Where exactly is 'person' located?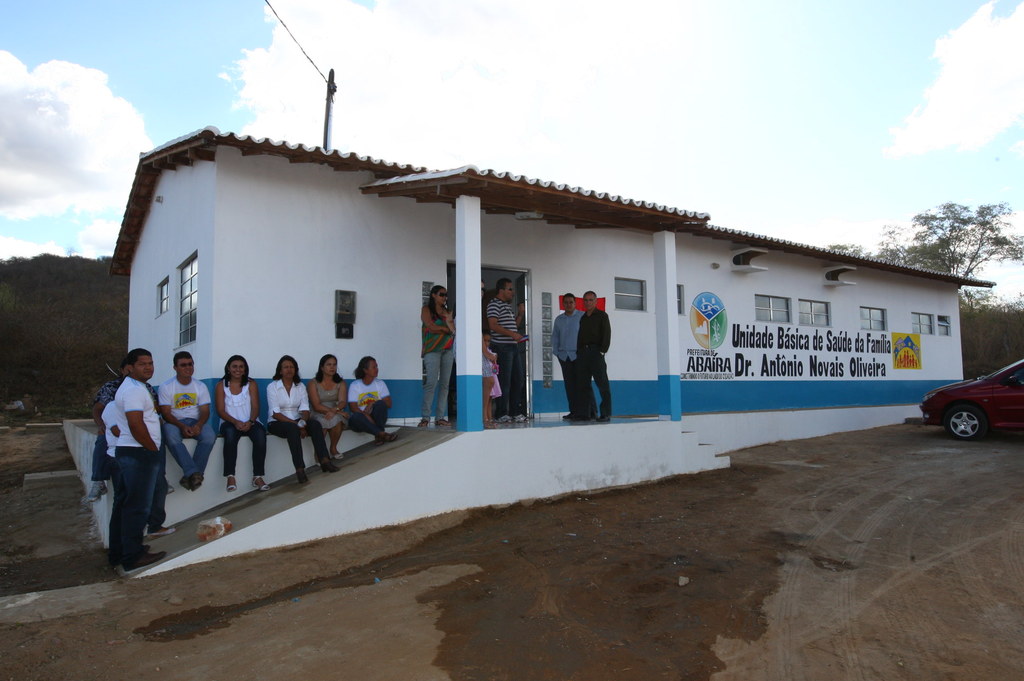
Its bounding box is detection(159, 352, 217, 492).
